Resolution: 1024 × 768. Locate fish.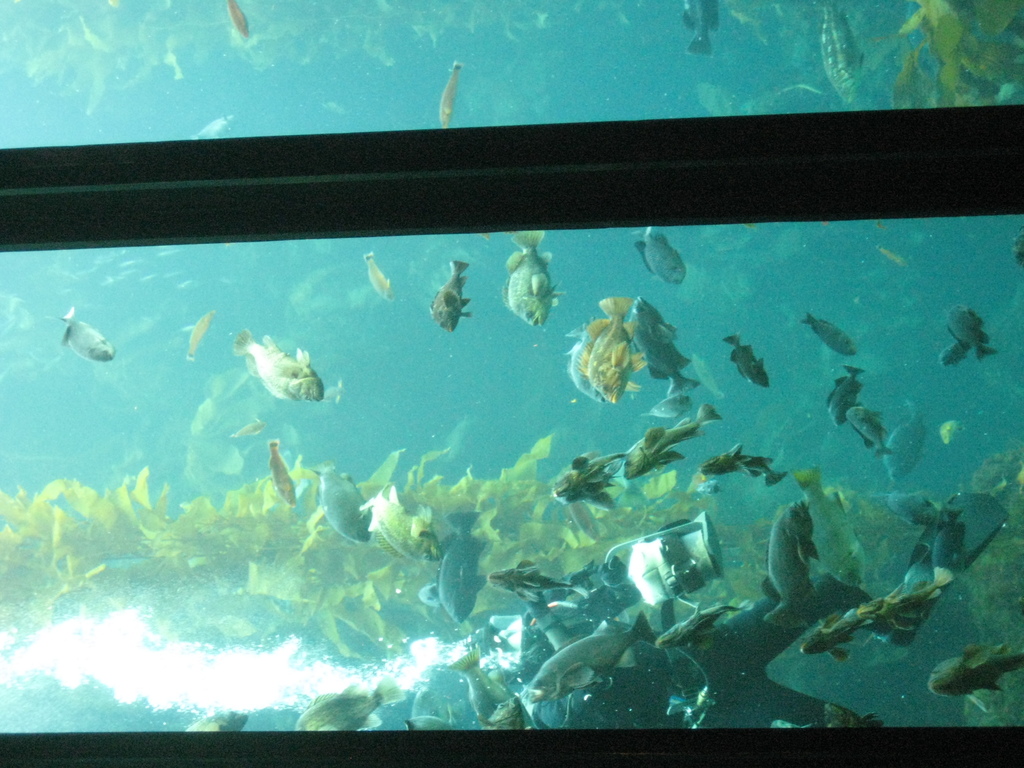
{"left": 927, "top": 648, "right": 1023, "bottom": 709}.
